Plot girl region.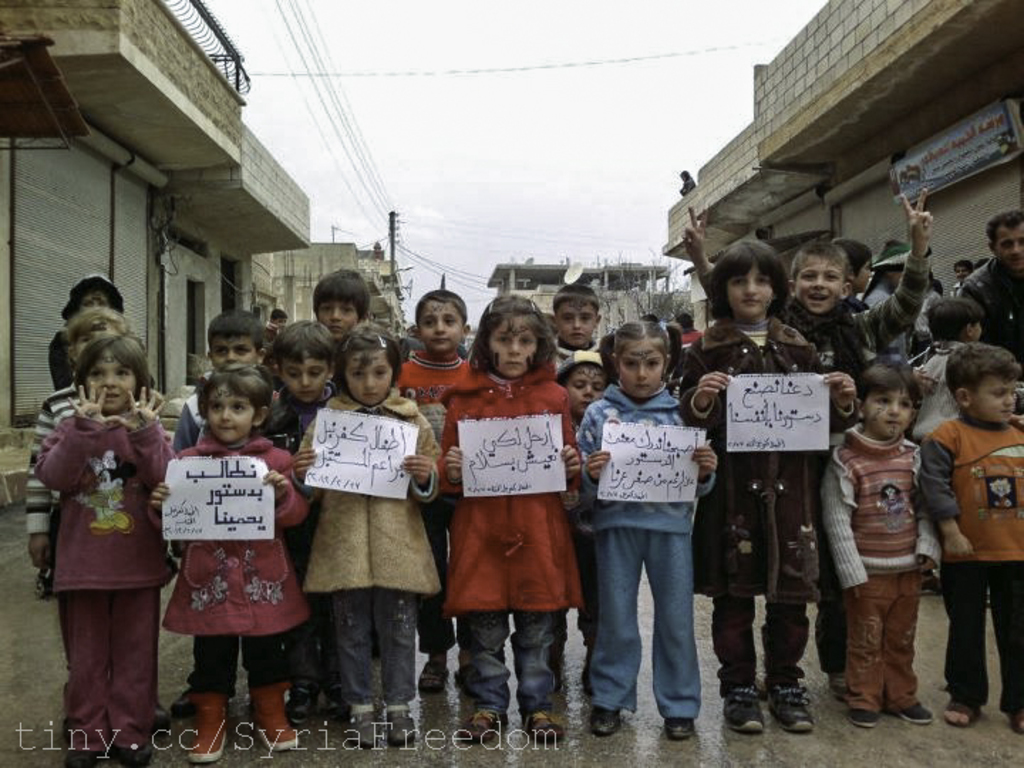
Plotted at [left=144, top=361, right=310, bottom=761].
